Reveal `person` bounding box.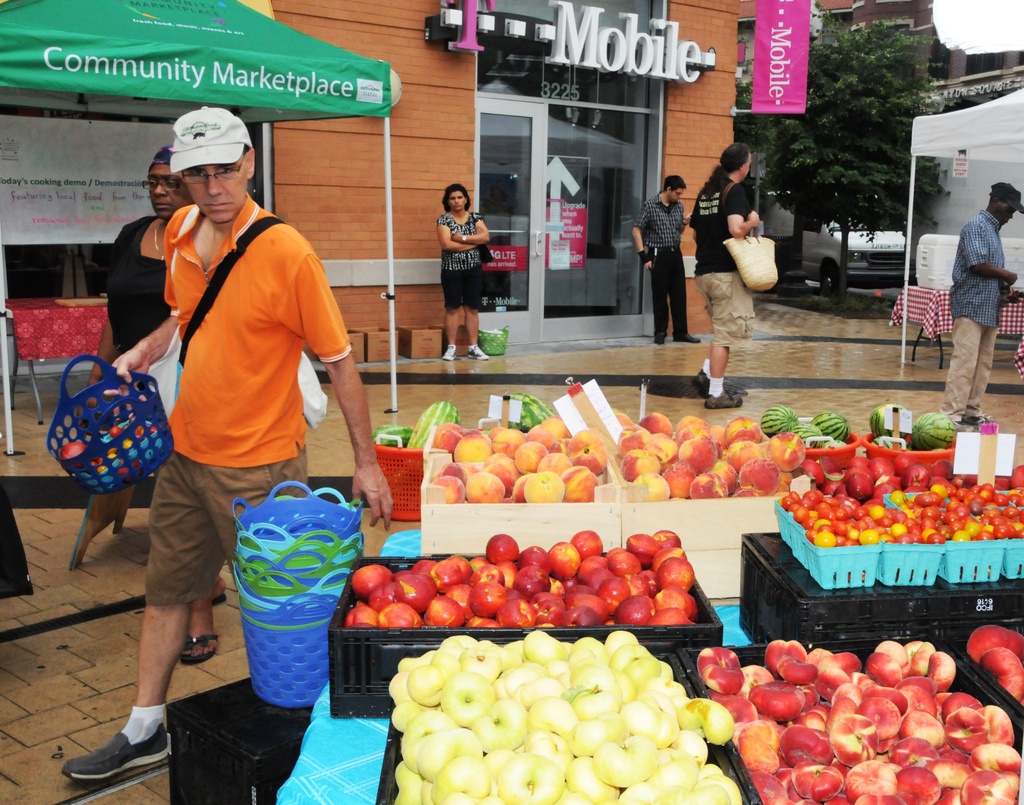
Revealed: [left=435, top=183, right=490, bottom=362].
